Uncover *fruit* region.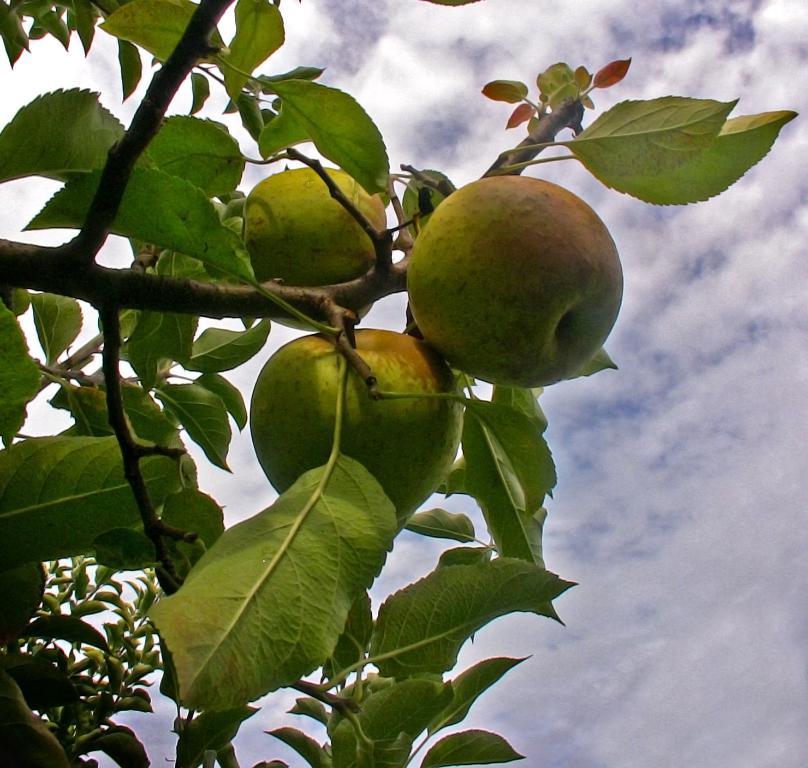
Uncovered: Rect(421, 165, 637, 384).
